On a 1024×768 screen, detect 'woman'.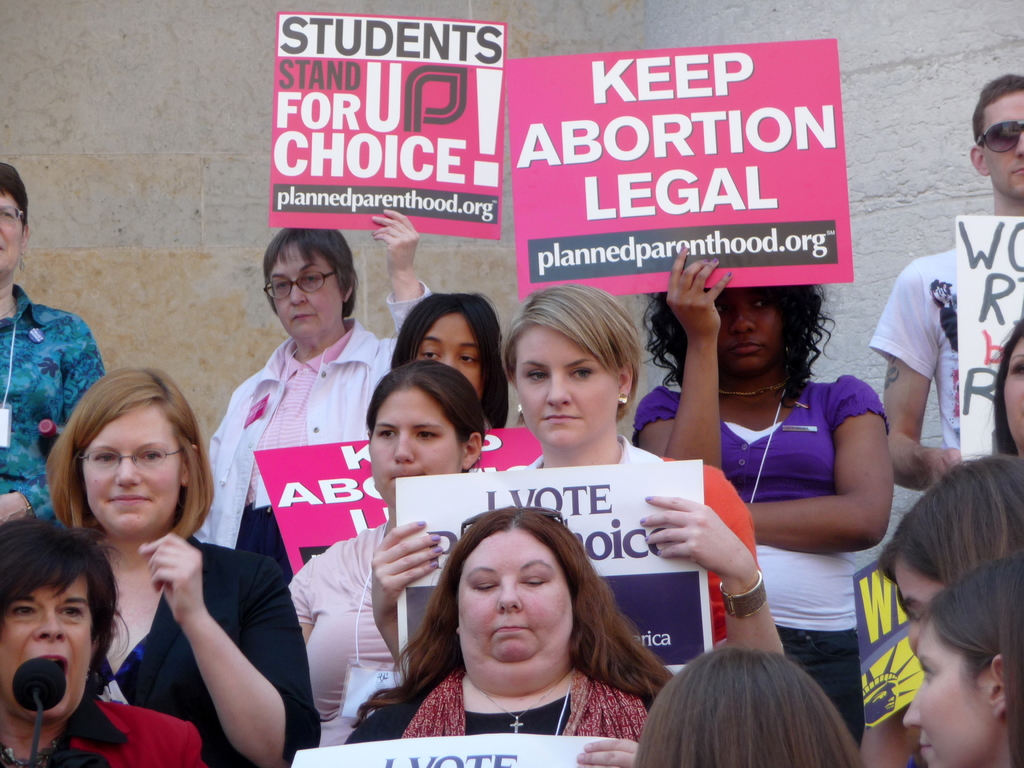
(0, 159, 113, 543).
